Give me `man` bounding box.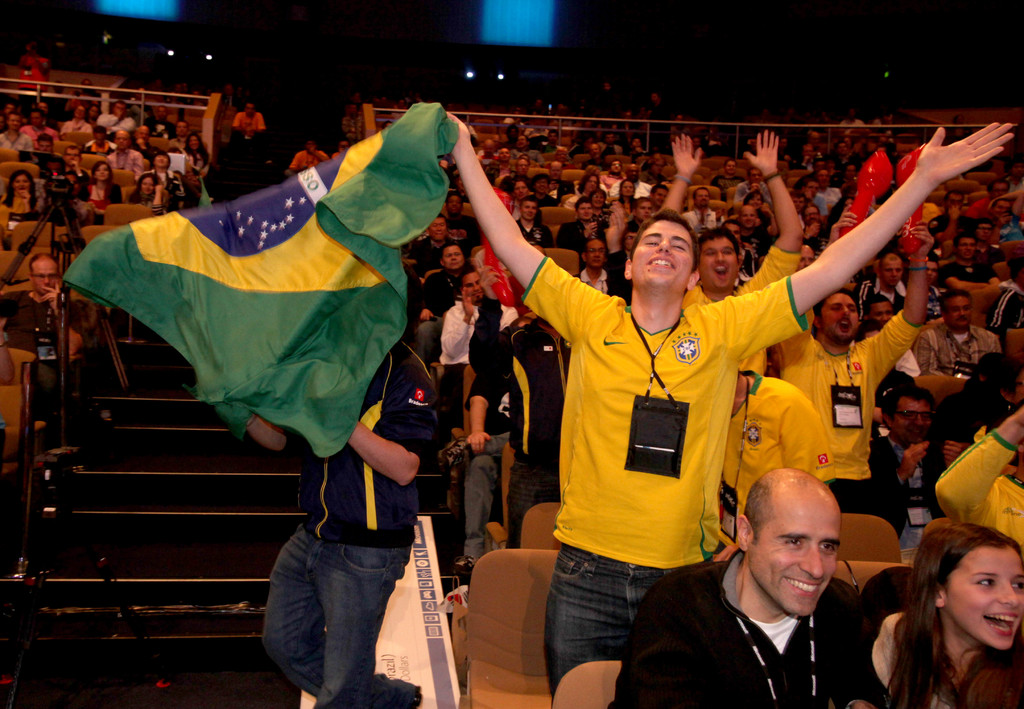
rect(240, 327, 429, 708).
